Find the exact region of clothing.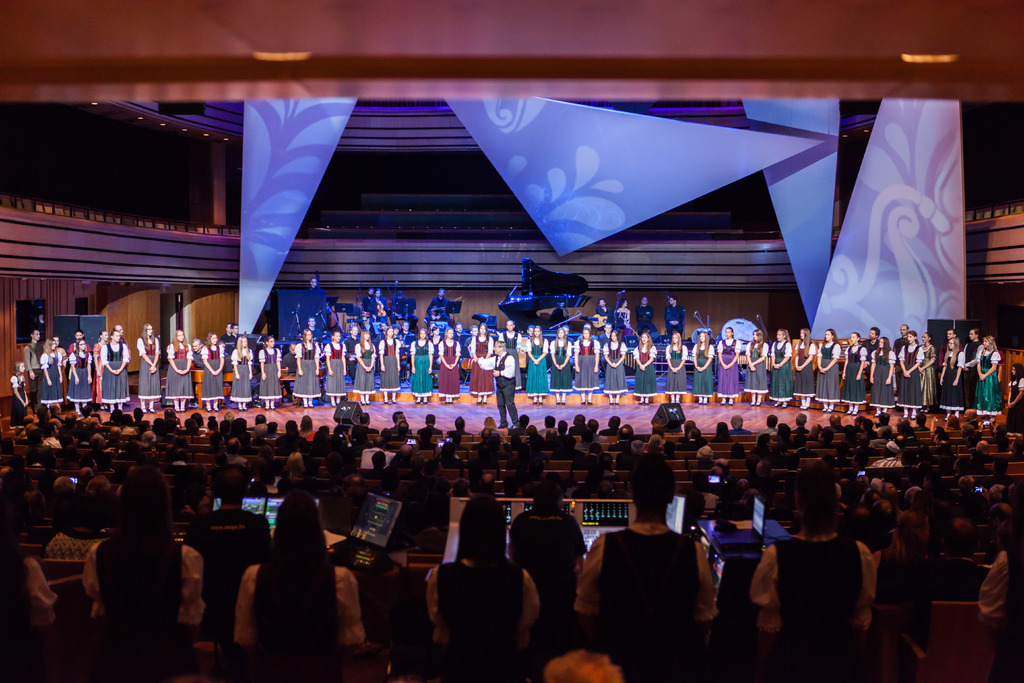
Exact region: select_region(585, 506, 732, 667).
